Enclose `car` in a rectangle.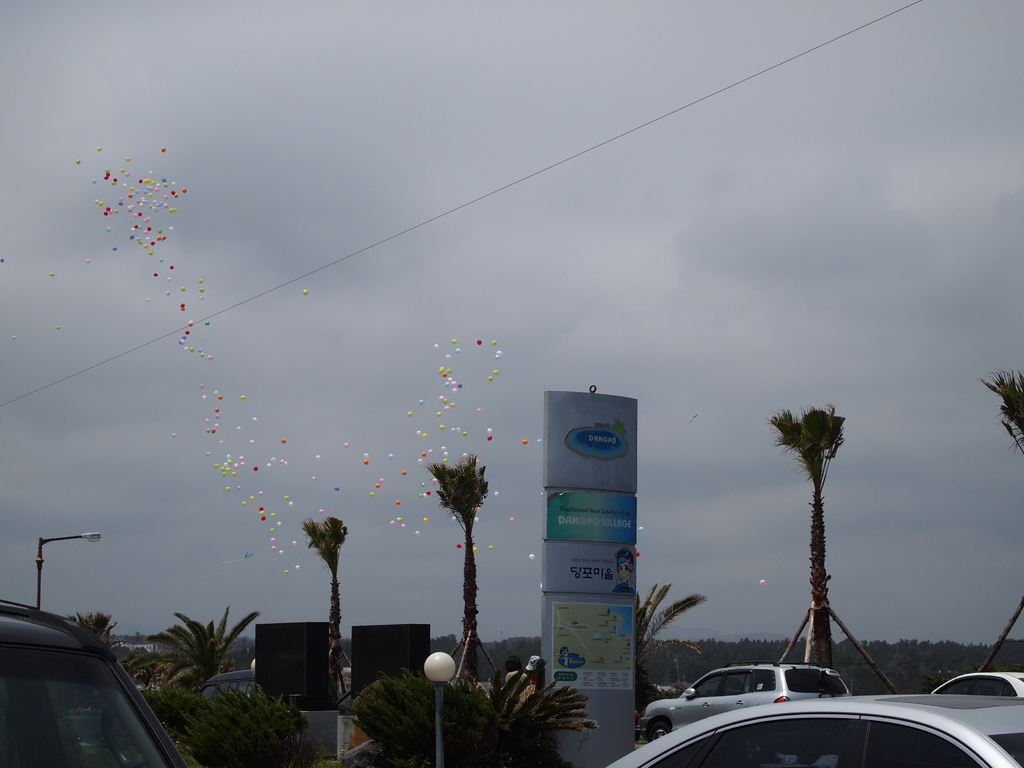
635, 712, 642, 742.
